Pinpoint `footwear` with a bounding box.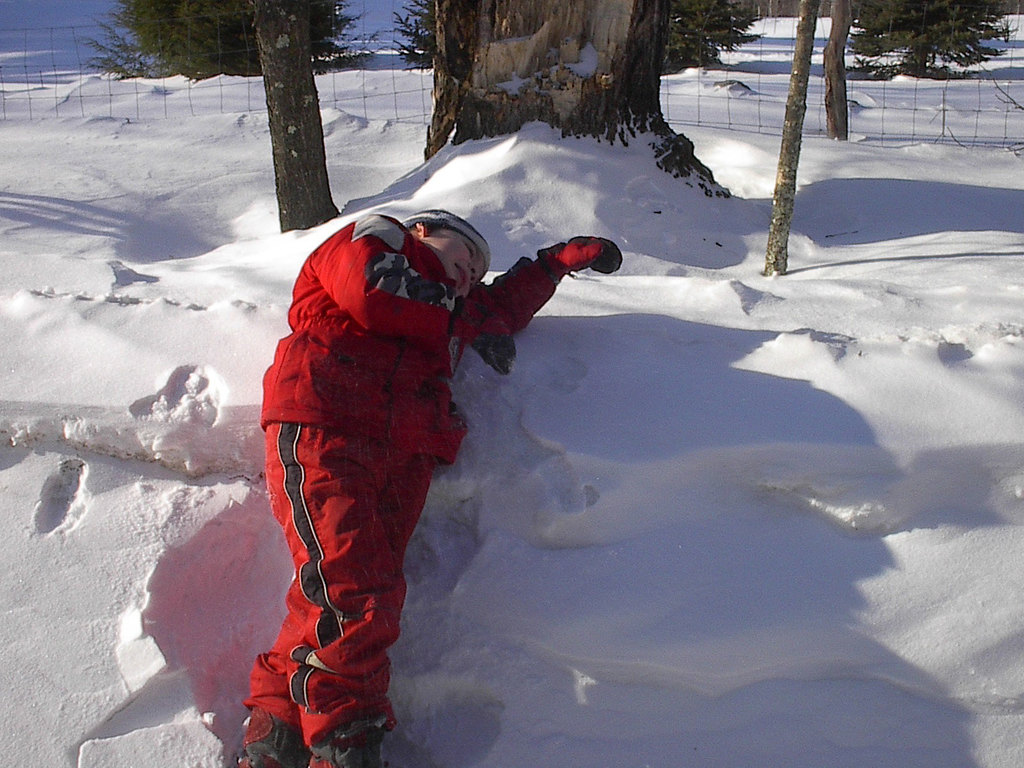
[left=236, top=713, right=307, bottom=767].
